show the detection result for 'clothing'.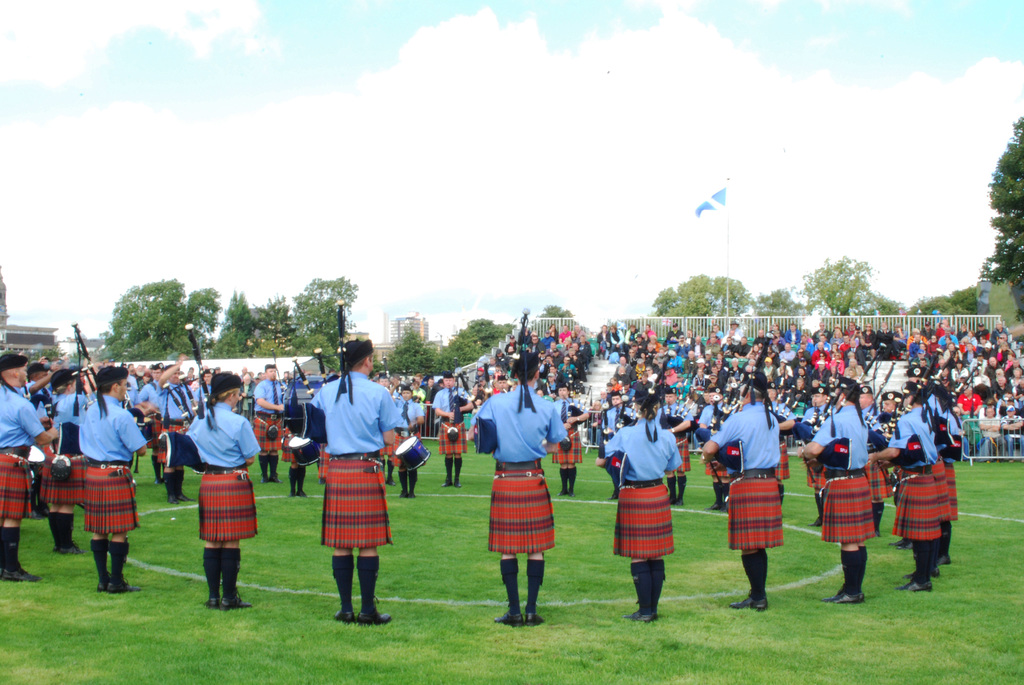
bbox=(602, 414, 682, 613).
